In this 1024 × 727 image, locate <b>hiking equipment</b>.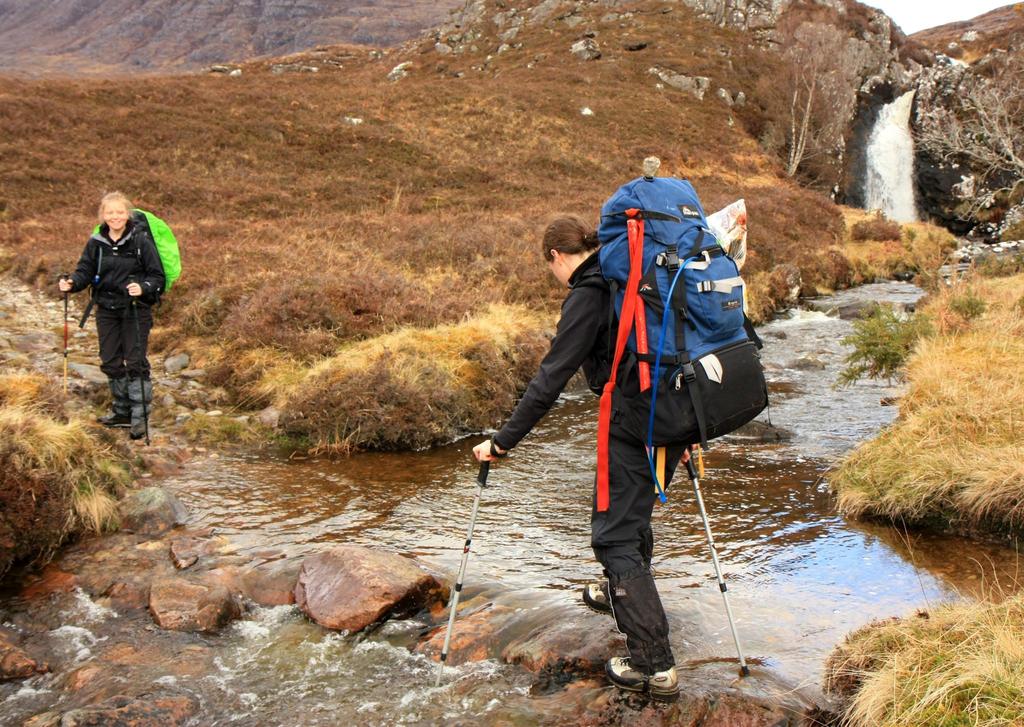
Bounding box: x1=78, y1=202, x2=184, y2=333.
